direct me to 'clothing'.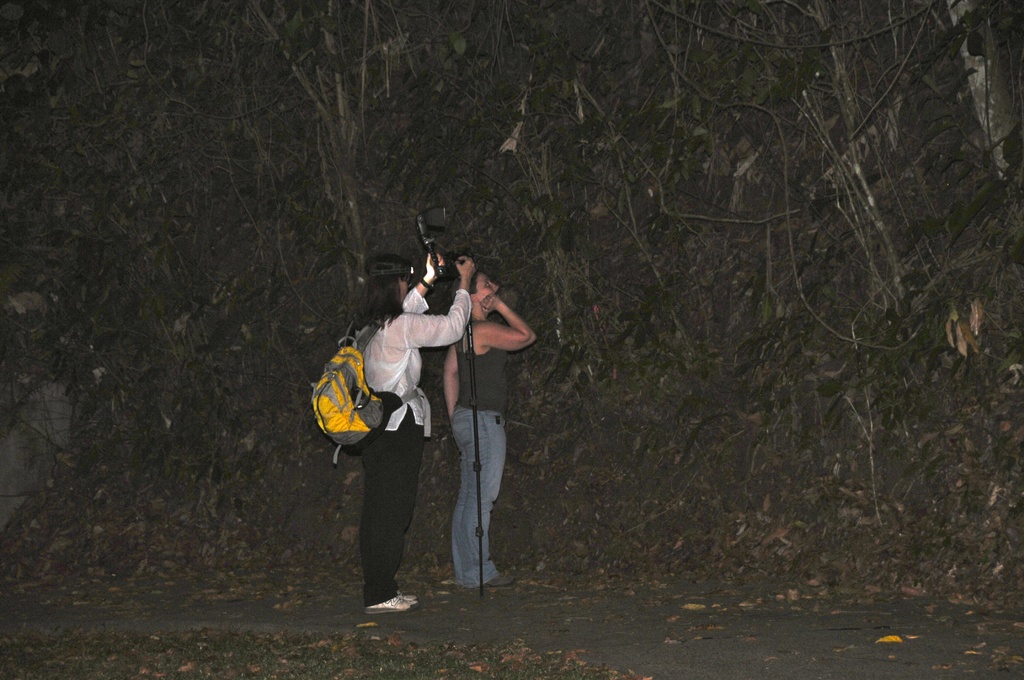
Direction: bbox=[435, 238, 524, 576].
